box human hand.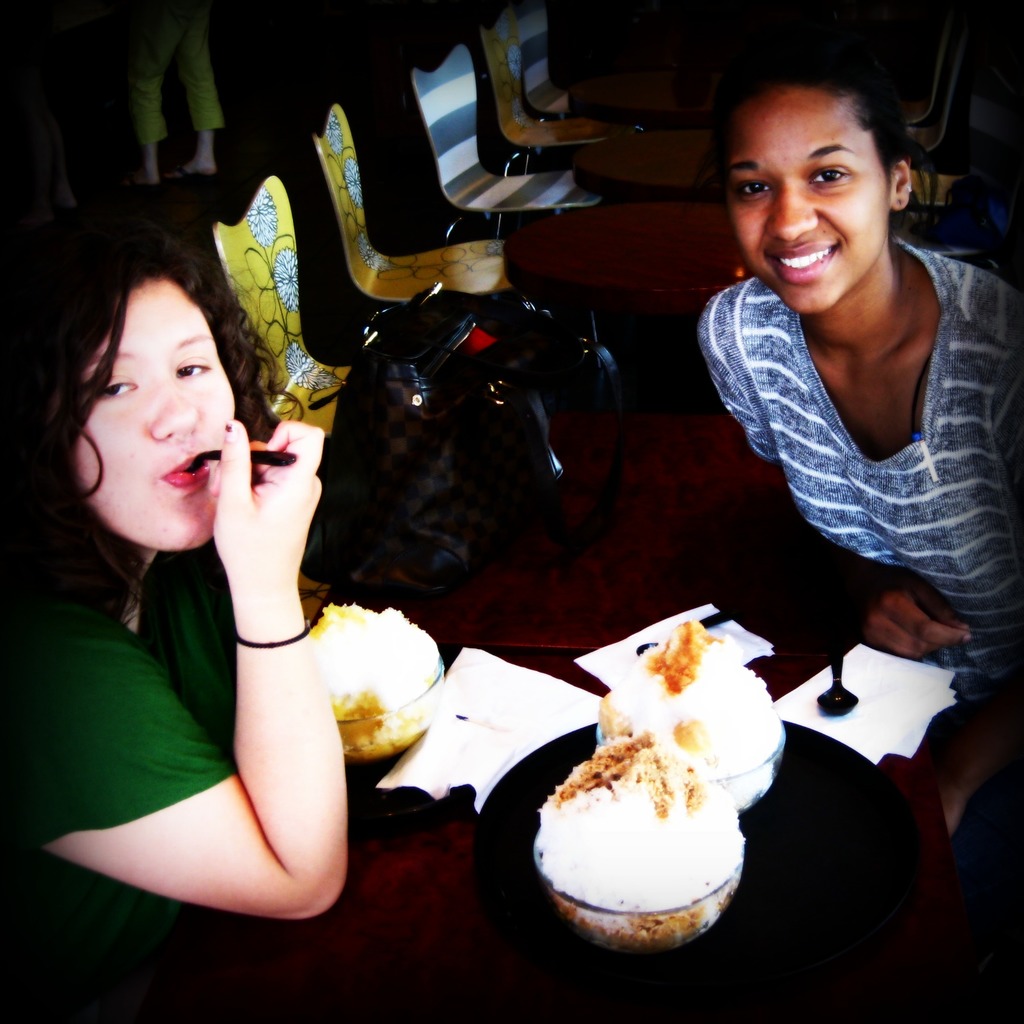
[838, 564, 975, 663].
